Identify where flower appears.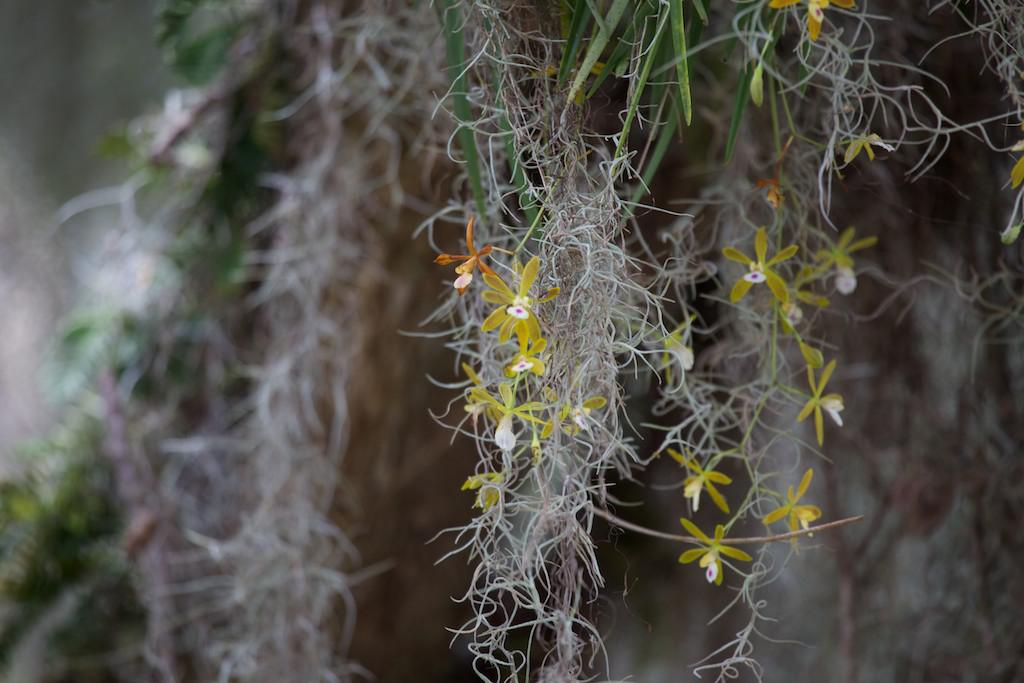
Appears at rect(723, 226, 797, 304).
